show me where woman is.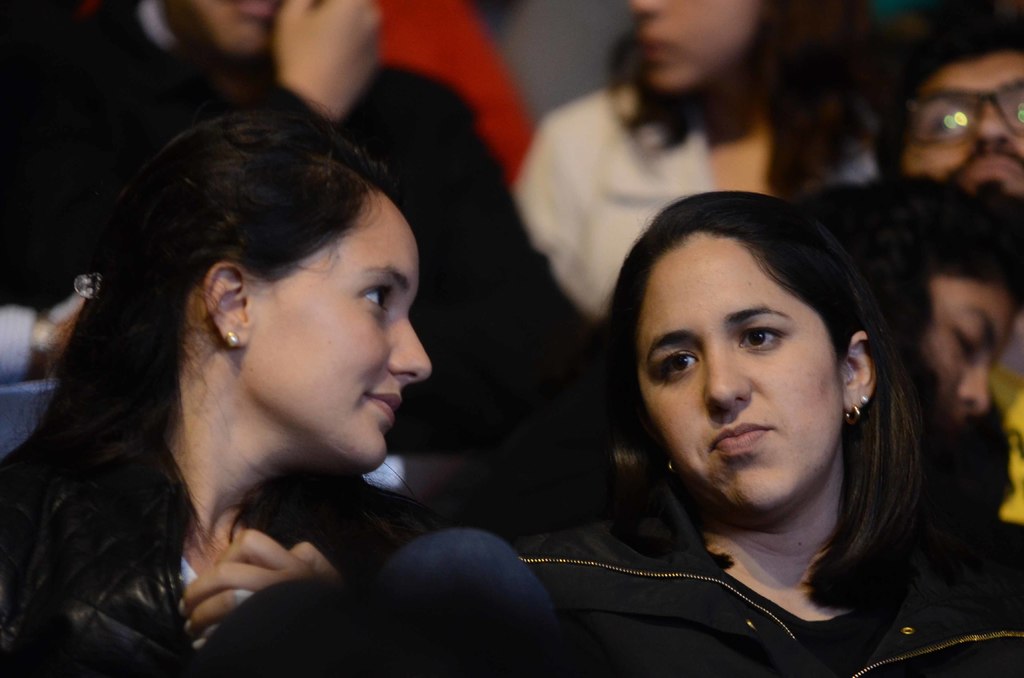
woman is at (507,188,1023,677).
